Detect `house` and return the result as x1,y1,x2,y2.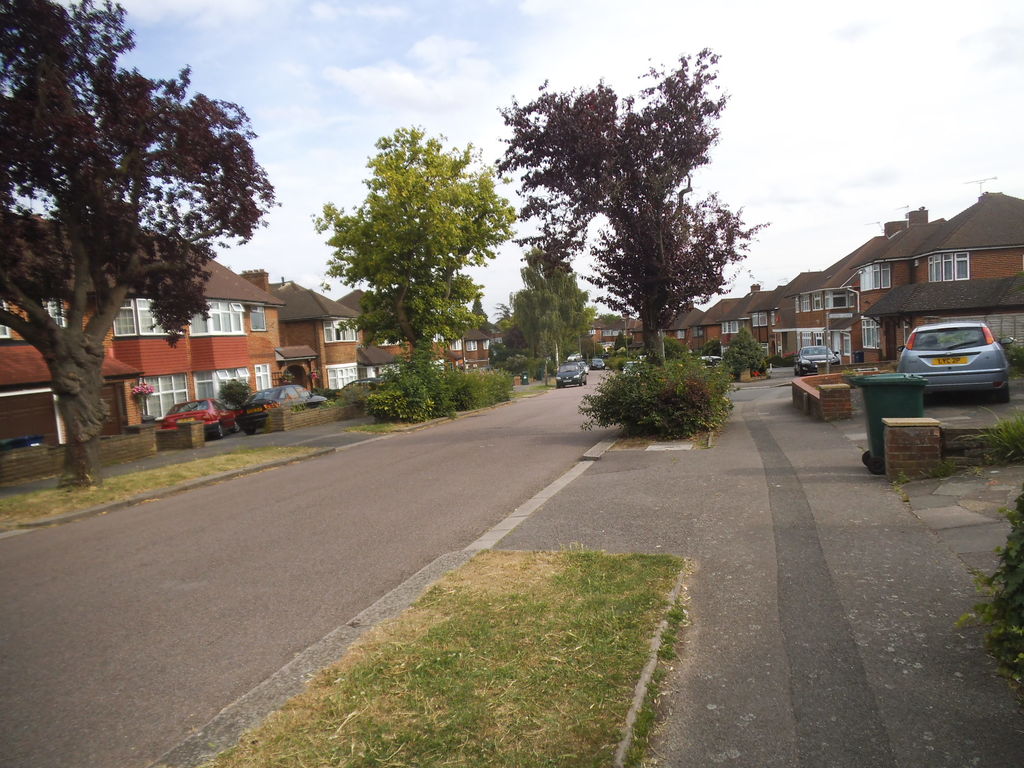
699,296,753,351.
